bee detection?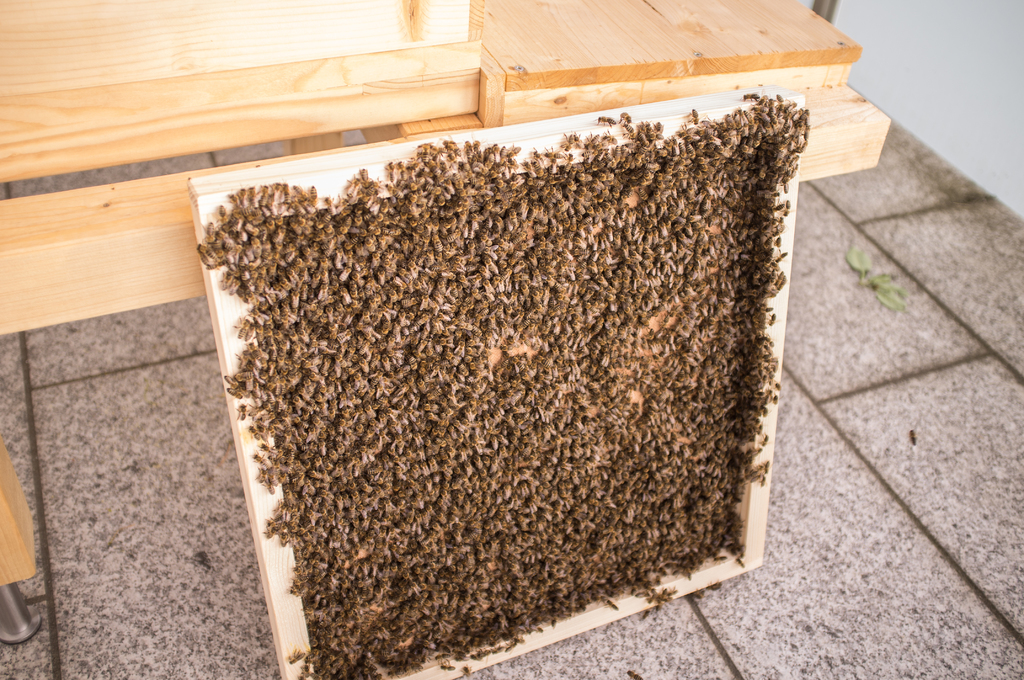
x1=596 y1=115 x2=619 y2=128
